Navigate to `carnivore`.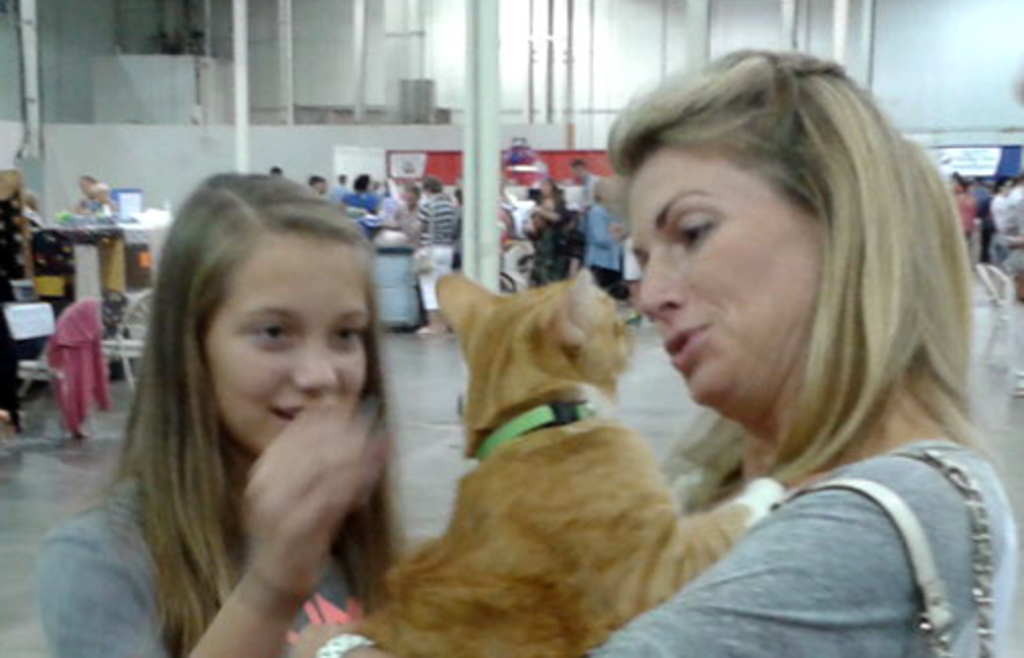
Navigation target: select_region(341, 268, 788, 656).
